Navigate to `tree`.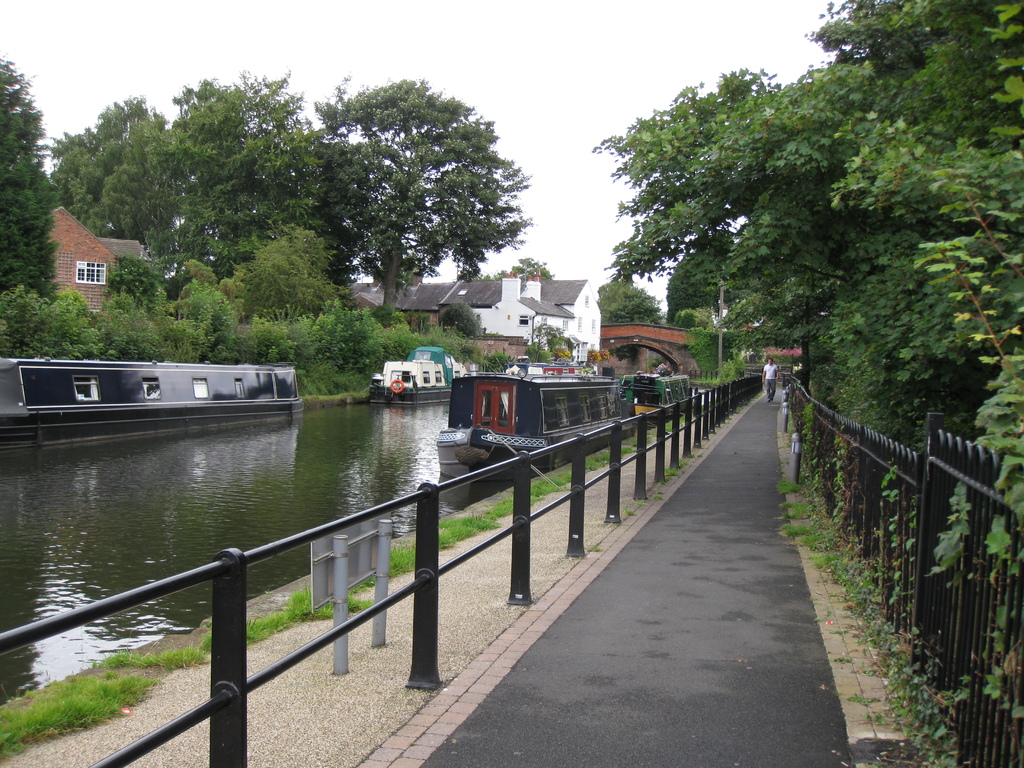
Navigation target: [106,250,171,328].
